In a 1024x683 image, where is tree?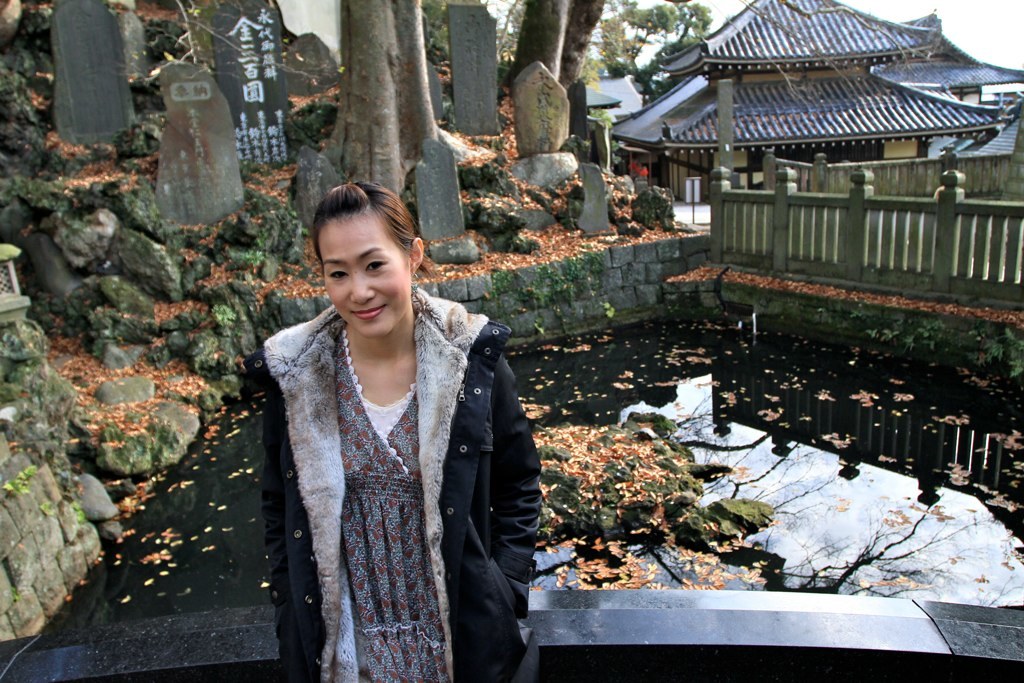
(left=502, top=0, right=584, bottom=101).
